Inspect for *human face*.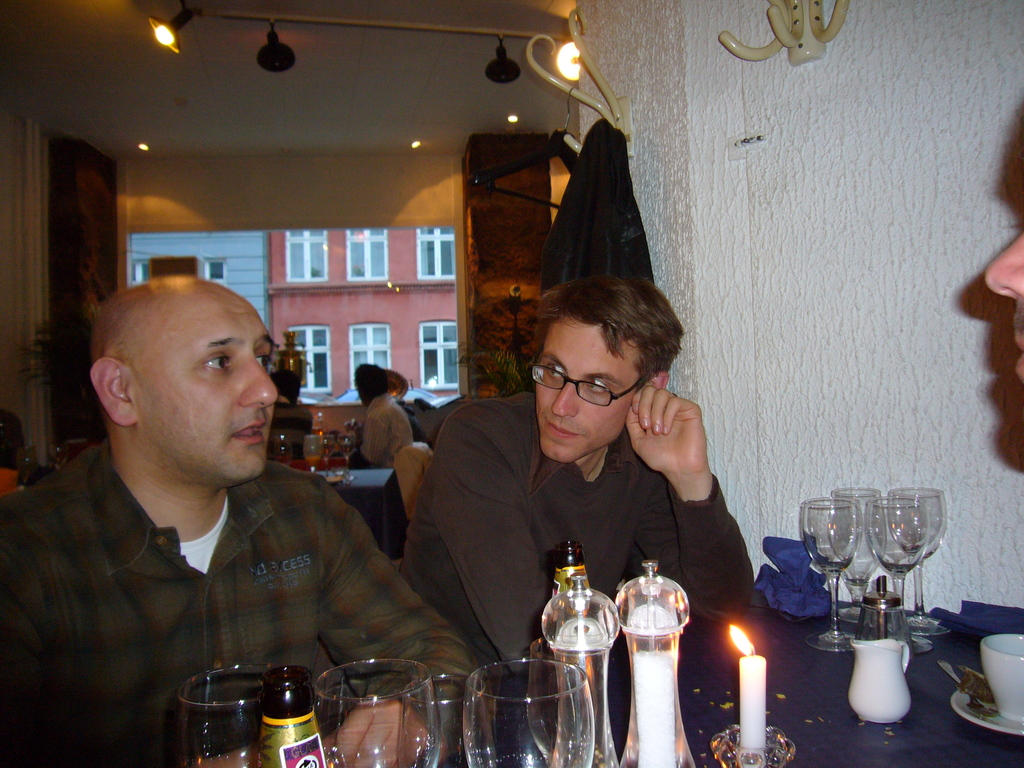
Inspection: [527,322,662,466].
